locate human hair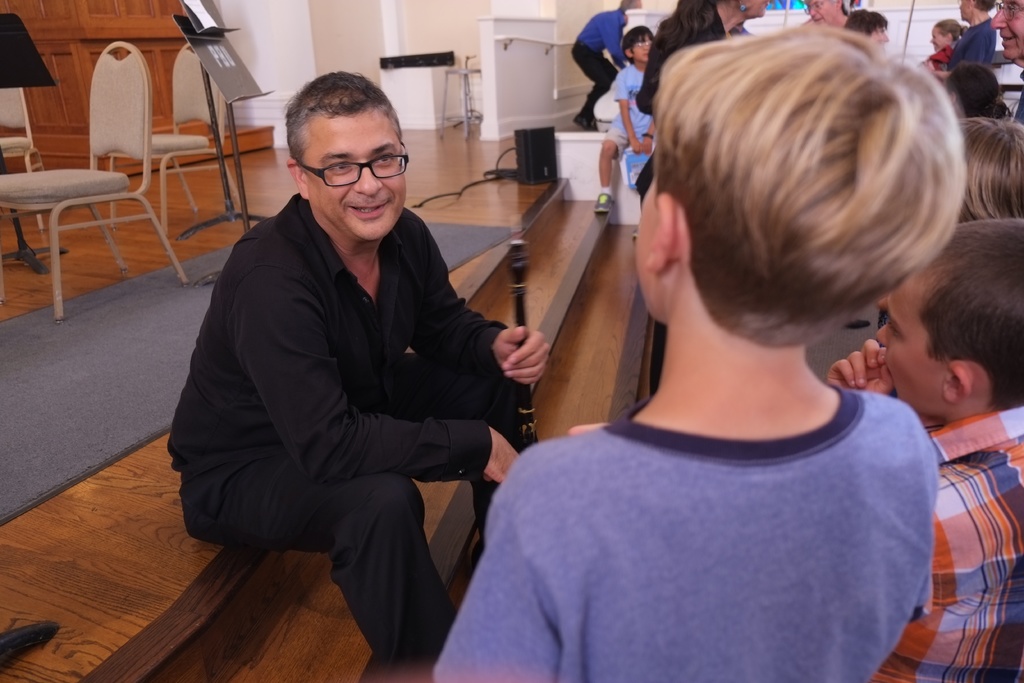
region(621, 22, 657, 59)
